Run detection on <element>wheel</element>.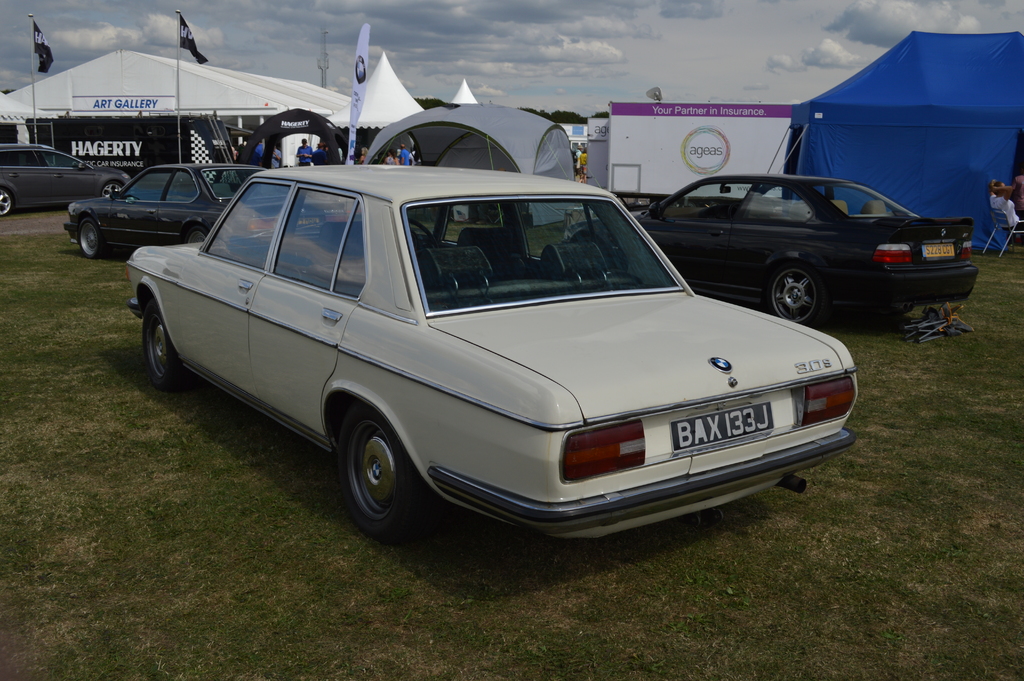
Result: left=326, top=413, right=429, bottom=536.
